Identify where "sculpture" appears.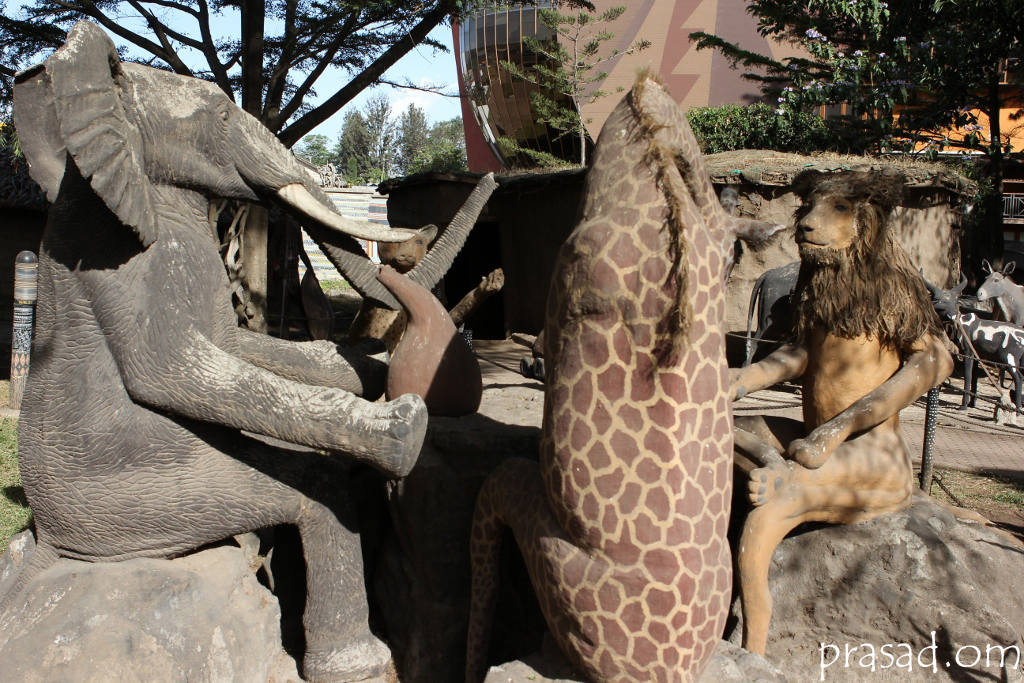
Appears at 504,68,797,682.
